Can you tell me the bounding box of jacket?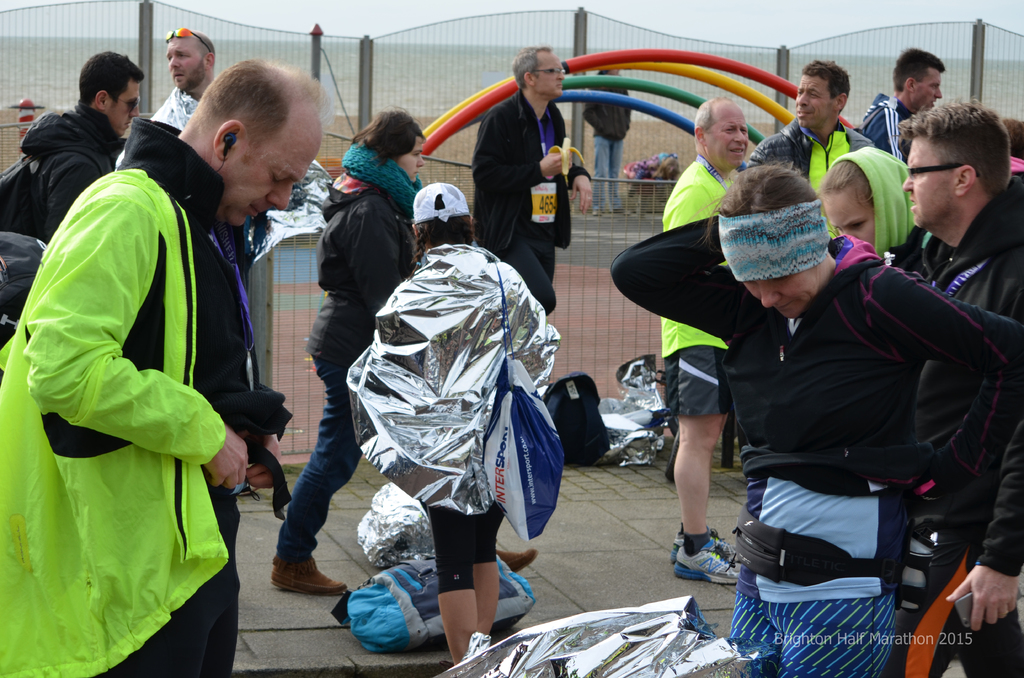
l=148, t=83, r=195, b=130.
